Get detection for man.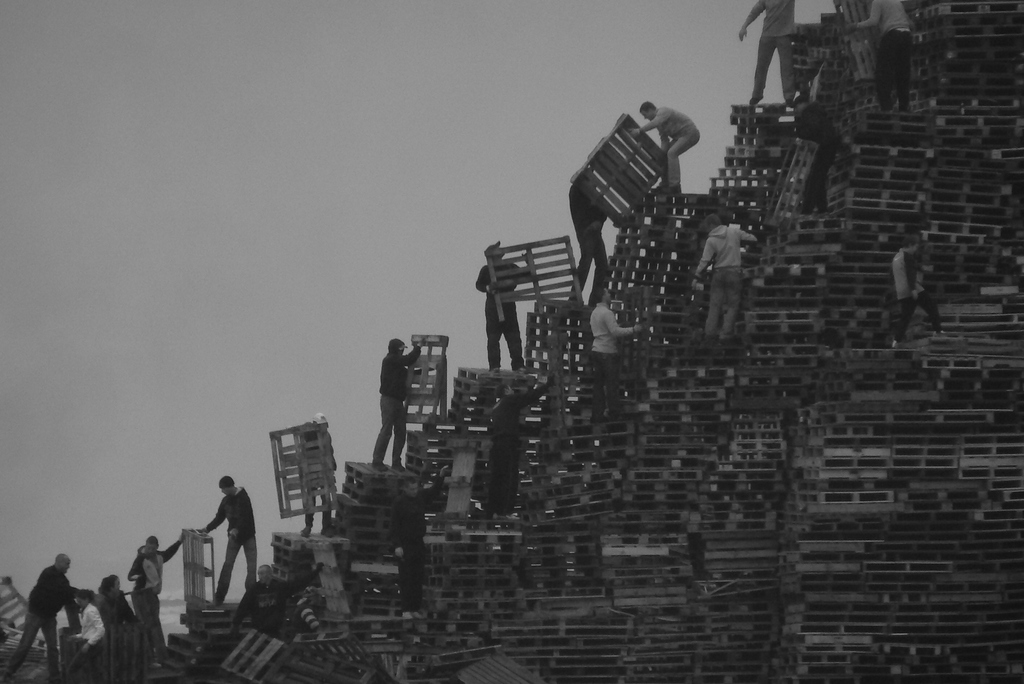
Detection: l=129, t=533, r=181, b=663.
